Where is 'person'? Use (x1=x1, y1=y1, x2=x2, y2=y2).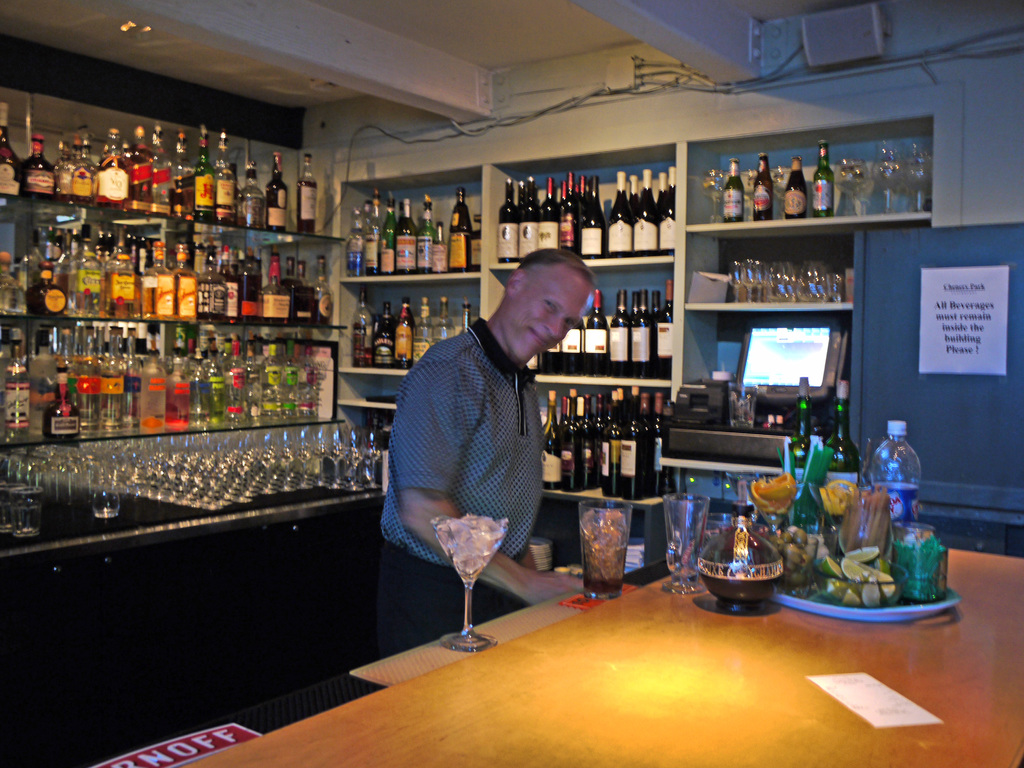
(x1=378, y1=245, x2=600, y2=653).
